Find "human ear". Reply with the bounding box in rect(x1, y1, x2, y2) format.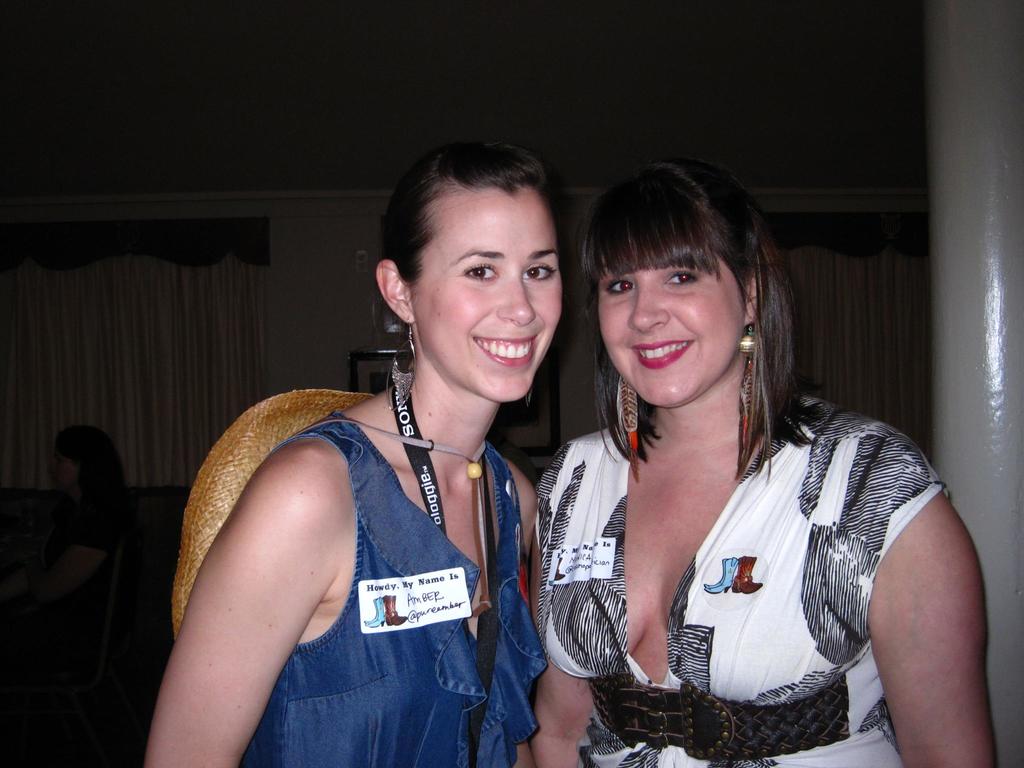
rect(742, 260, 764, 326).
